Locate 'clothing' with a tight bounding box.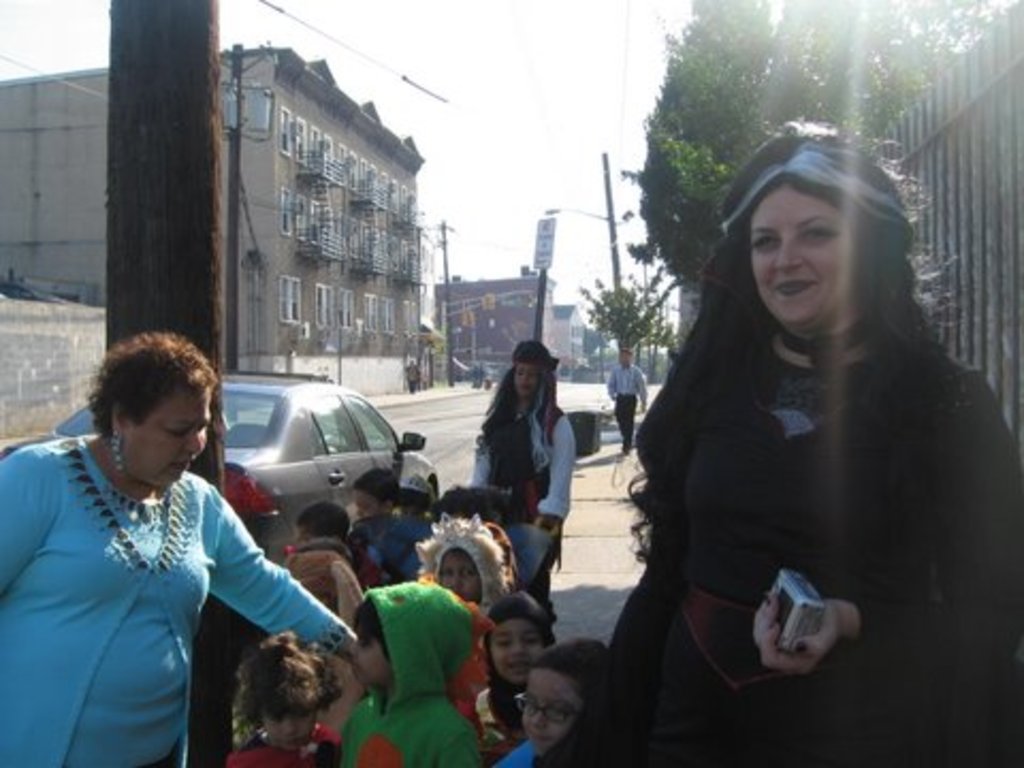
Rect(412, 510, 523, 608).
